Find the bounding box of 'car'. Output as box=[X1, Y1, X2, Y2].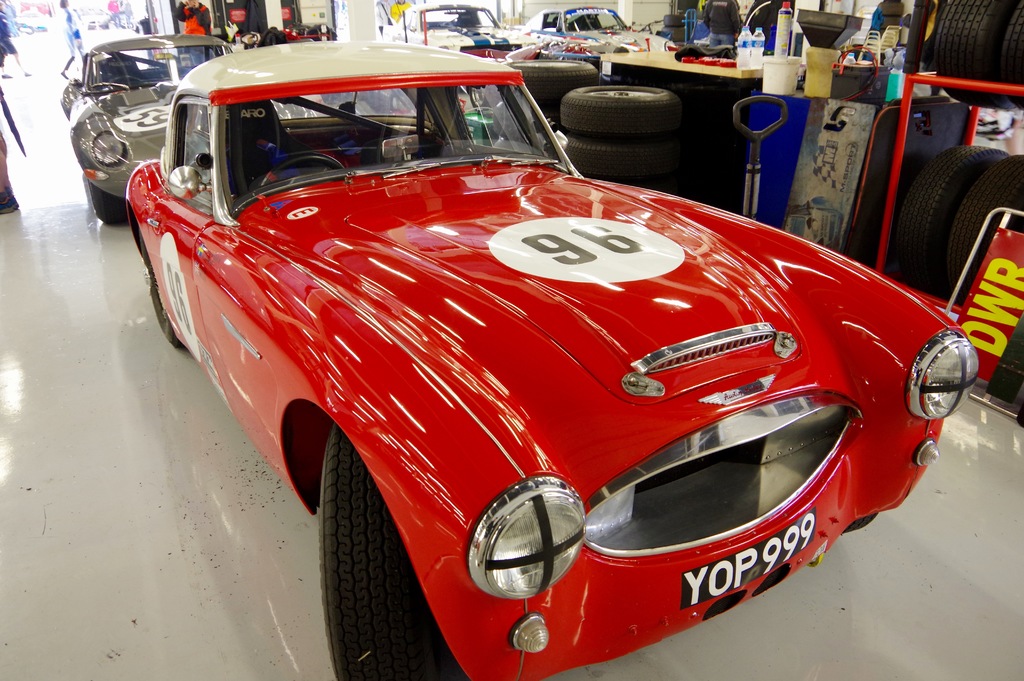
box=[383, 3, 535, 92].
